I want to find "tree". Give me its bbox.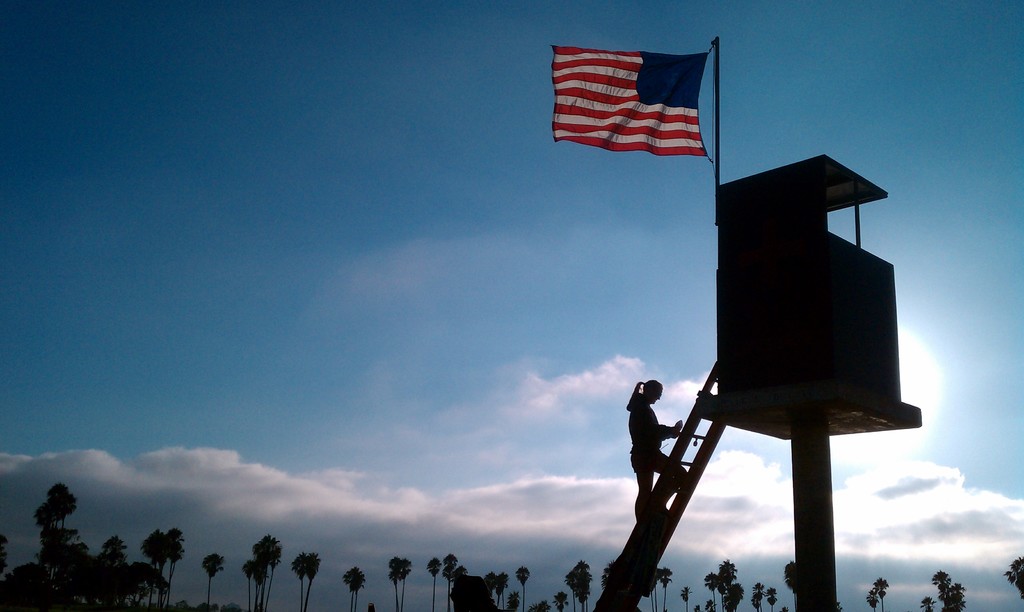
region(485, 573, 497, 598).
